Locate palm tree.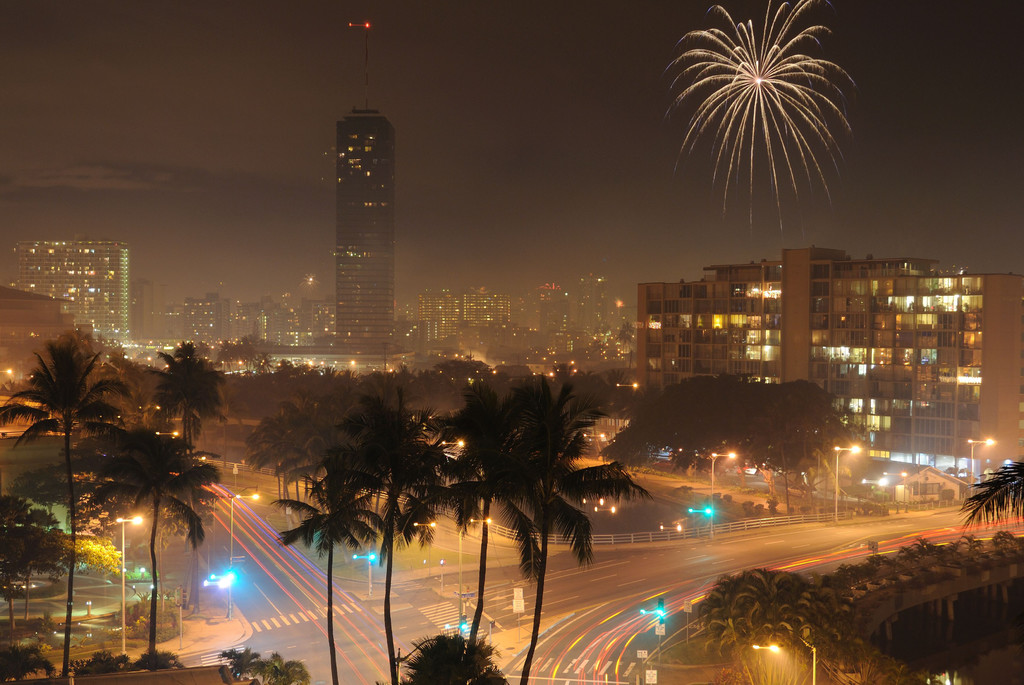
Bounding box: 241,364,288,446.
